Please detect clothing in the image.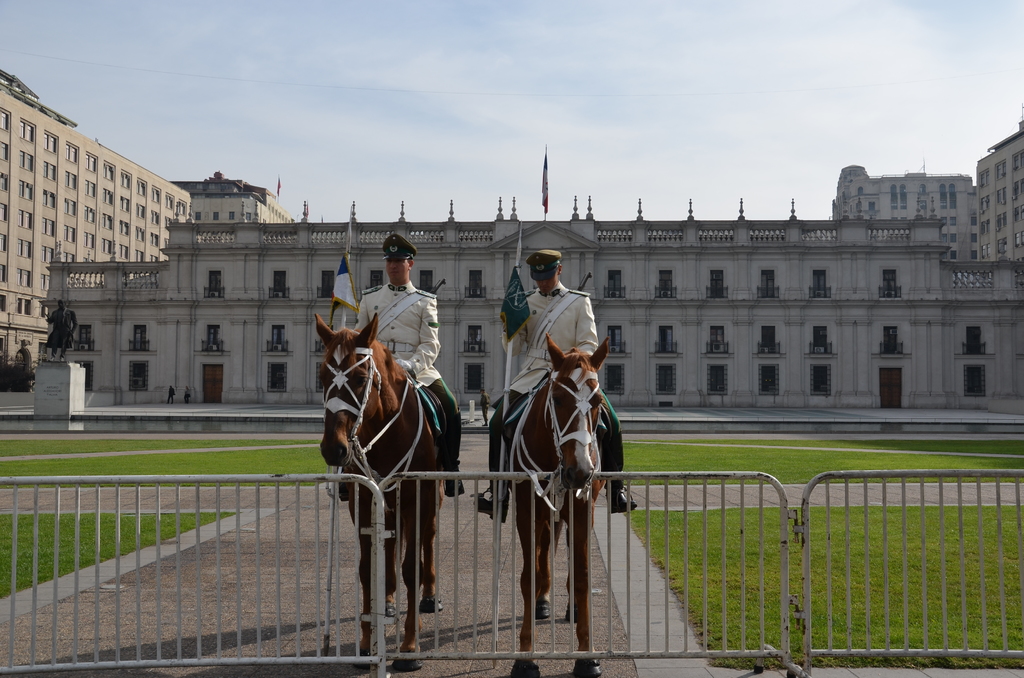
(44,307,79,360).
